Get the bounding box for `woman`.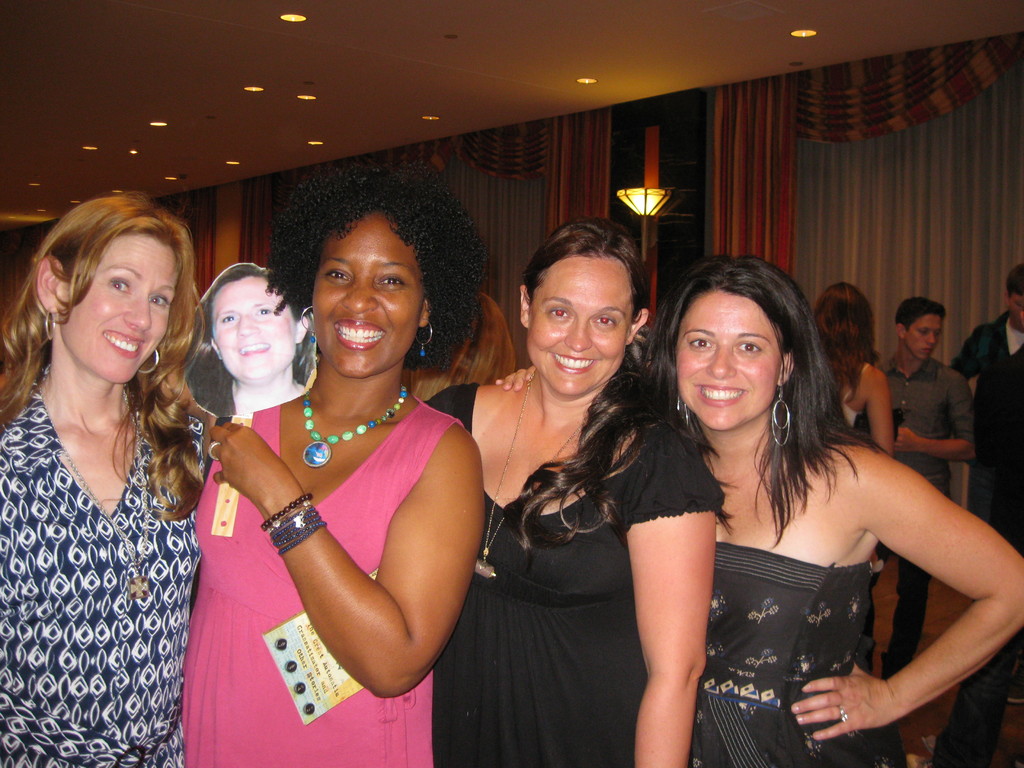
select_region(0, 186, 212, 767).
